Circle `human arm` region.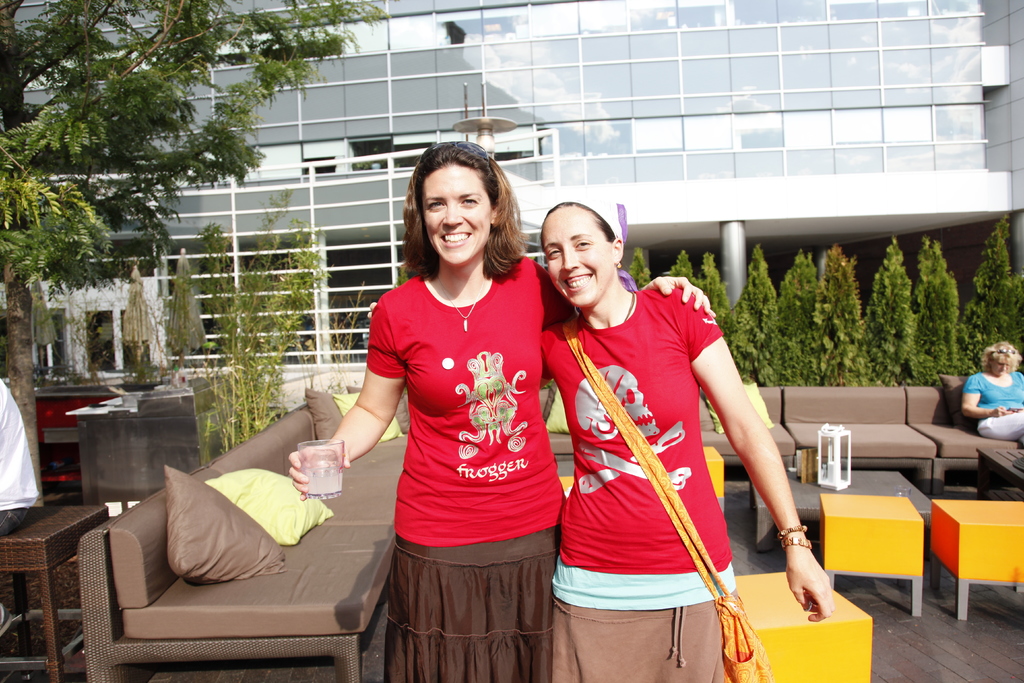
Region: {"left": 532, "top": 259, "right": 718, "bottom": 324}.
